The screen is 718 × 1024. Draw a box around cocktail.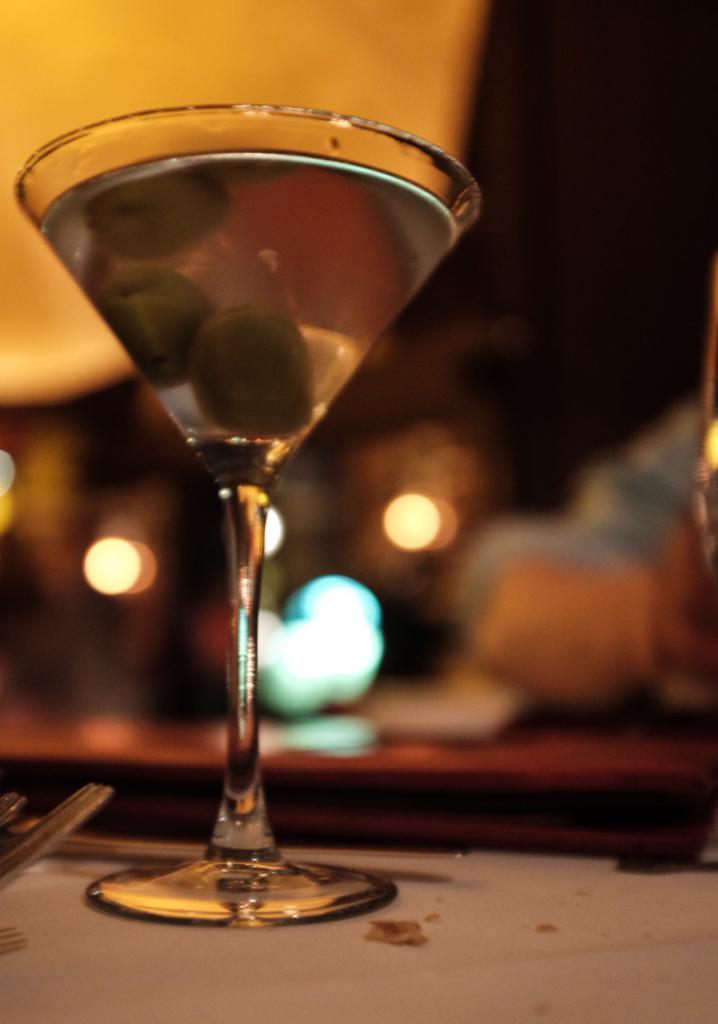
(left=6, top=92, right=471, bottom=929).
